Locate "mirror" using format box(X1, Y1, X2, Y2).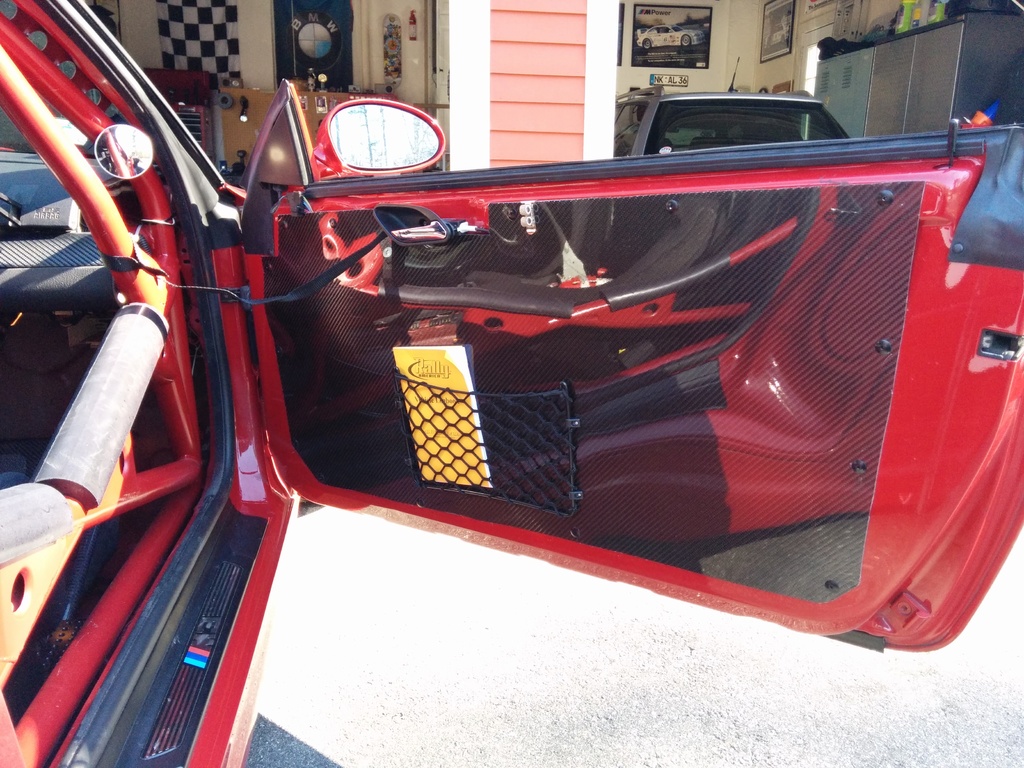
box(614, 106, 623, 115).
